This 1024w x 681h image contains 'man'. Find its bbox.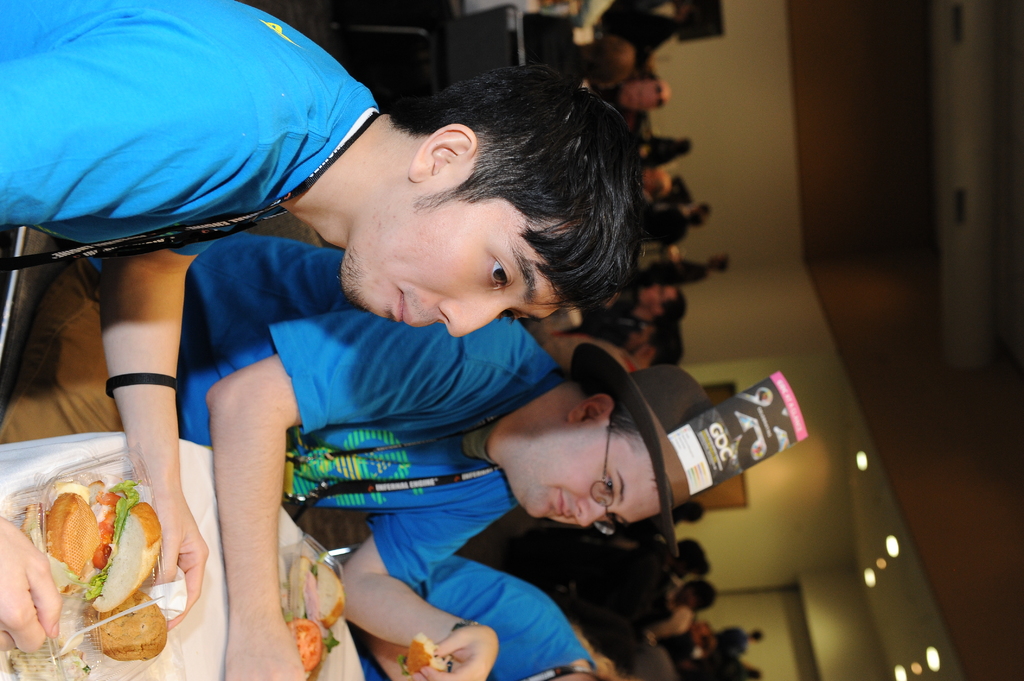
<region>589, 78, 670, 118</region>.
